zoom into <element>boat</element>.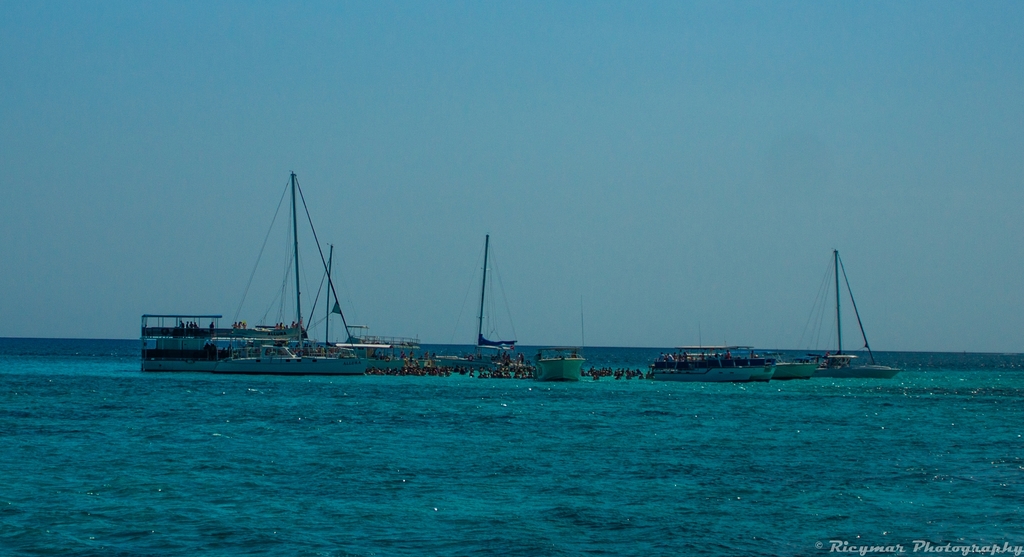
Zoom target: <box>541,359,583,378</box>.
